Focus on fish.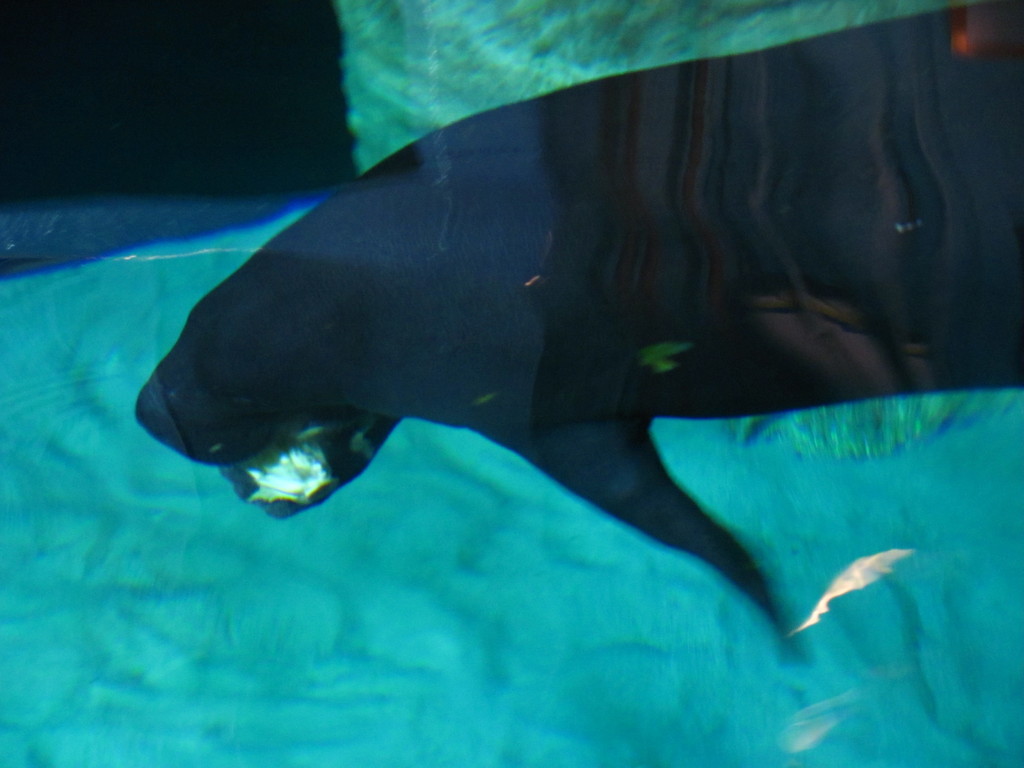
Focused at bbox=(86, 34, 1016, 691).
